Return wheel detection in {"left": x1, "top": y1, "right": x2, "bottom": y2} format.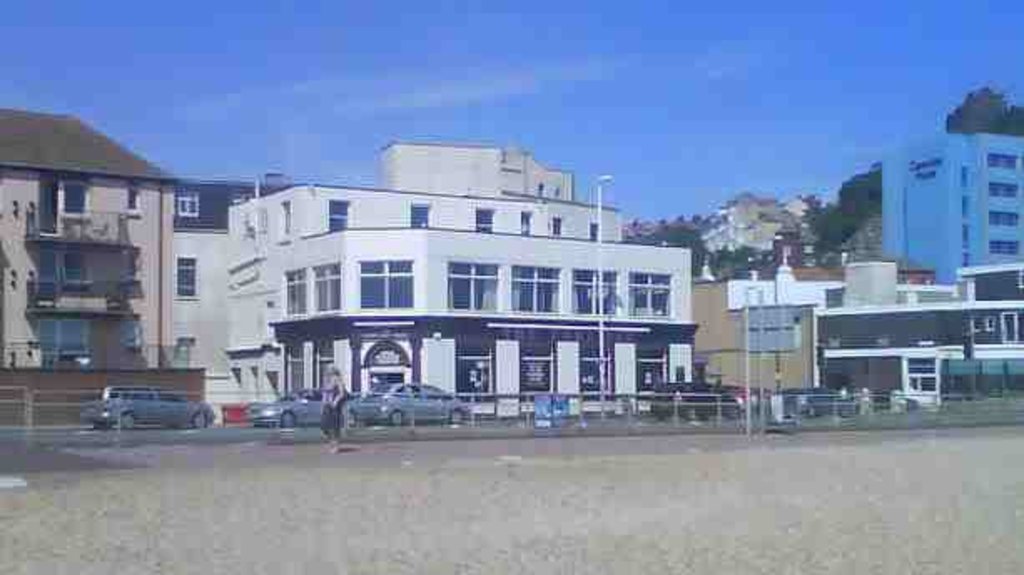
{"left": 683, "top": 406, "right": 703, "bottom": 421}.
